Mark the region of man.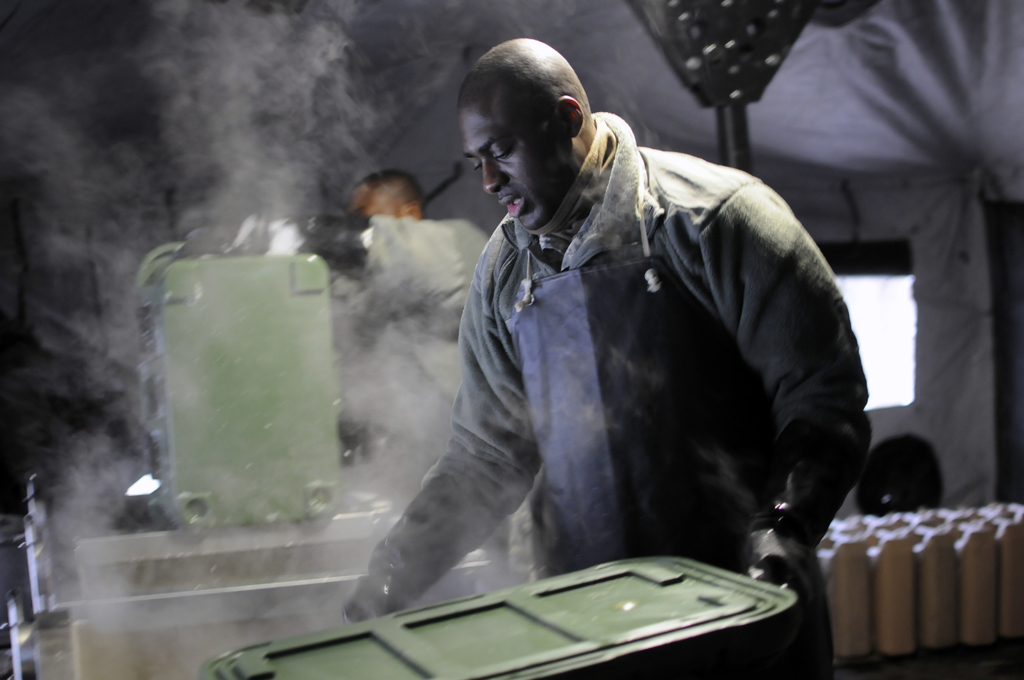
Region: bbox=(334, 38, 872, 679).
